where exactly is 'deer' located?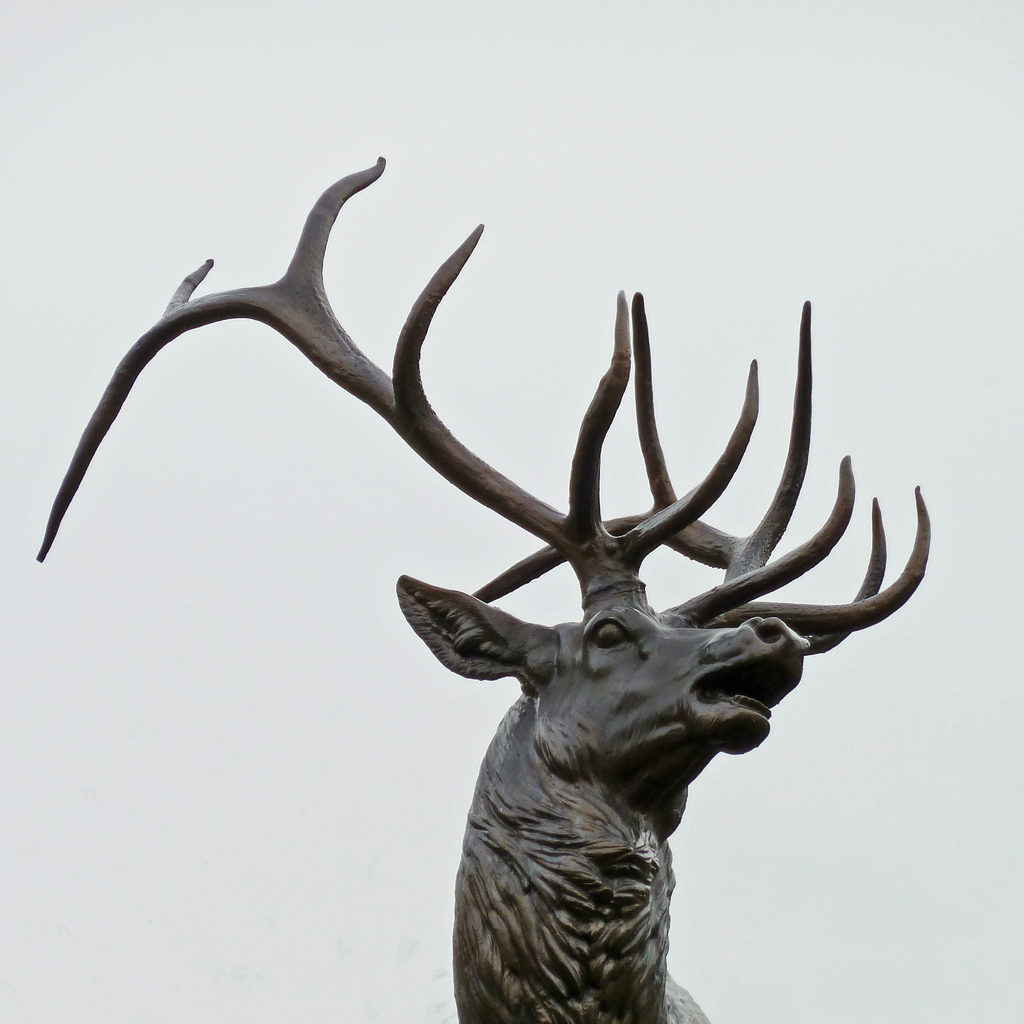
Its bounding box is l=36, t=155, r=938, b=1023.
